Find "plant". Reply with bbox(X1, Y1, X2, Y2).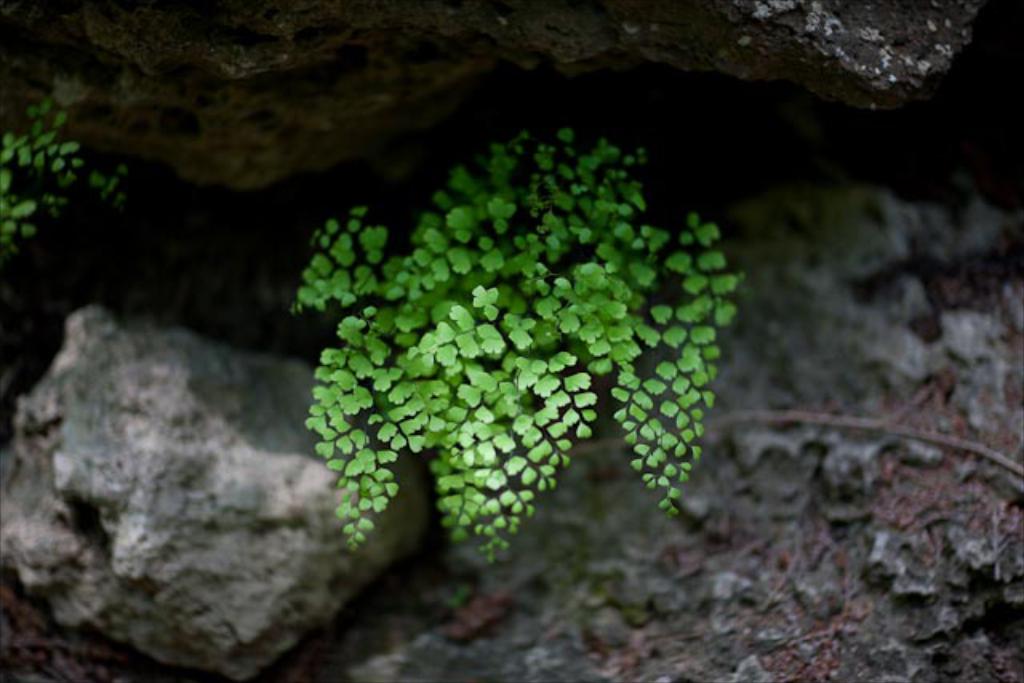
bbox(0, 106, 126, 251).
